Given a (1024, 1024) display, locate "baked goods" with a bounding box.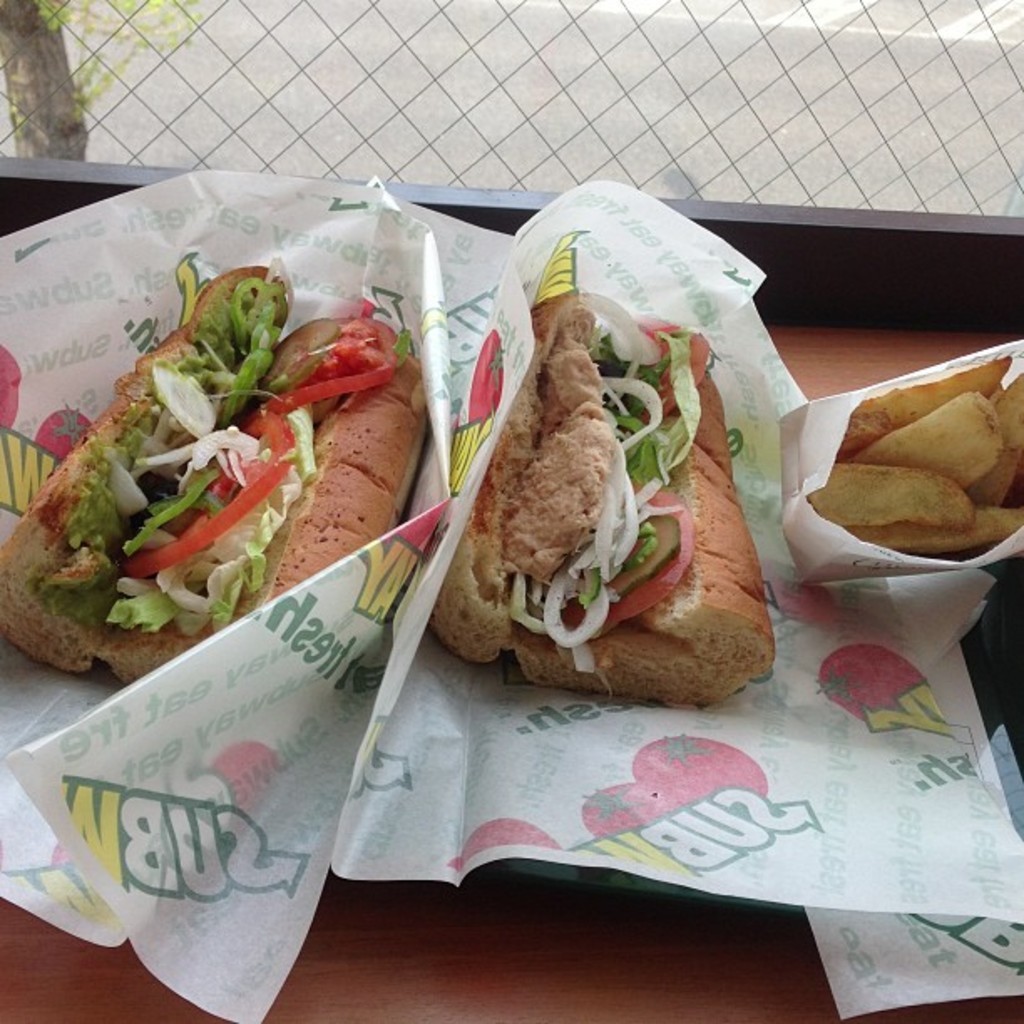
Located: rect(3, 264, 427, 689).
